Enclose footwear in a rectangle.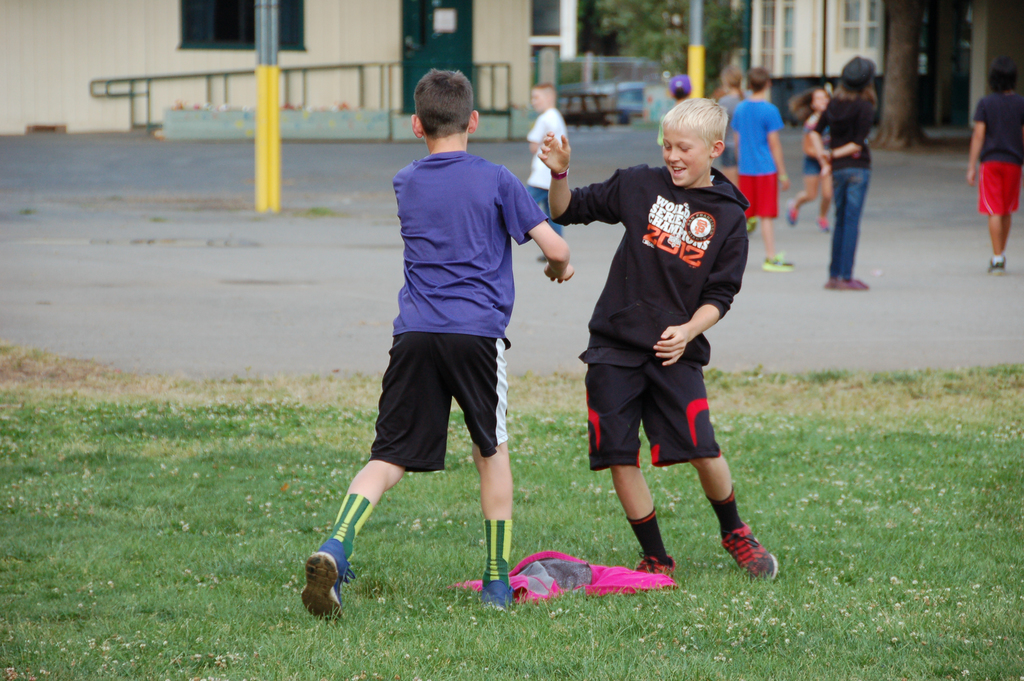
(300, 538, 356, 627).
